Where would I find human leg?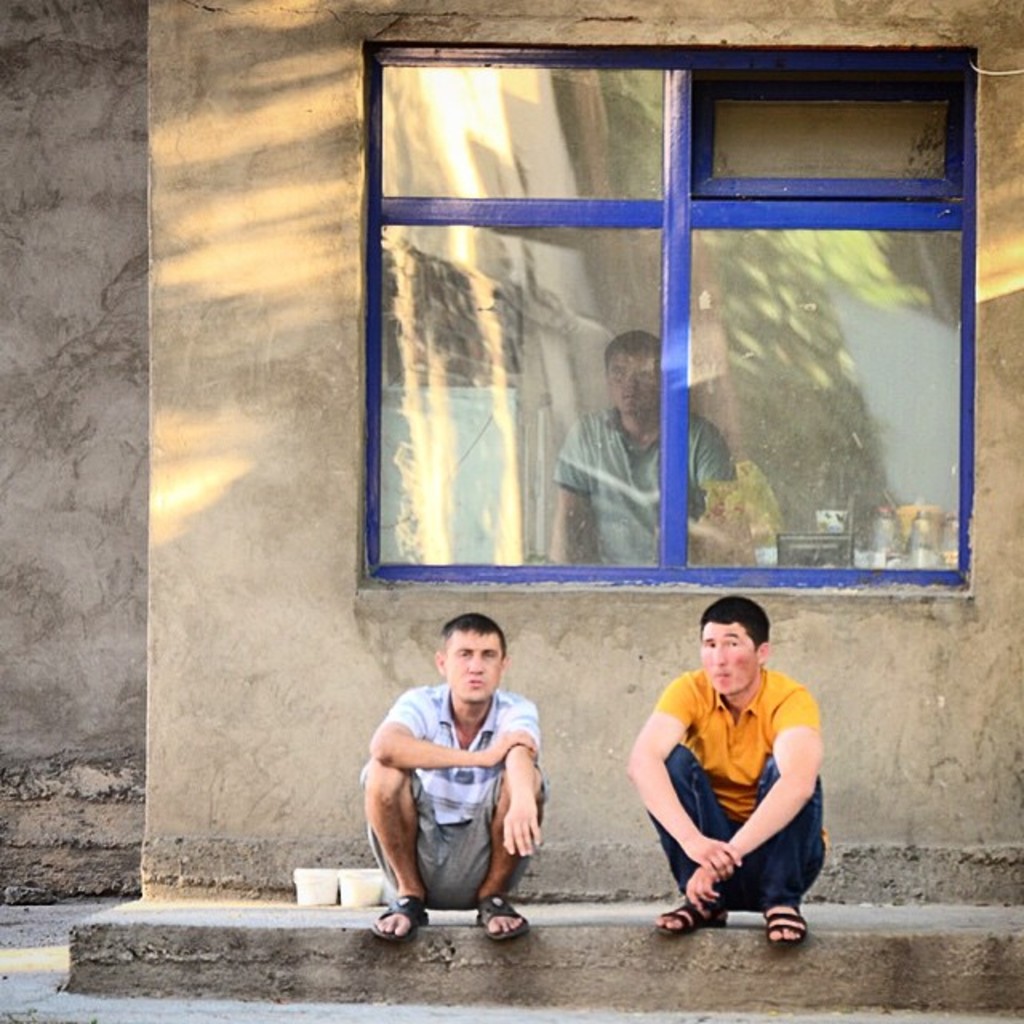
At <bbox>760, 758, 826, 934</bbox>.
